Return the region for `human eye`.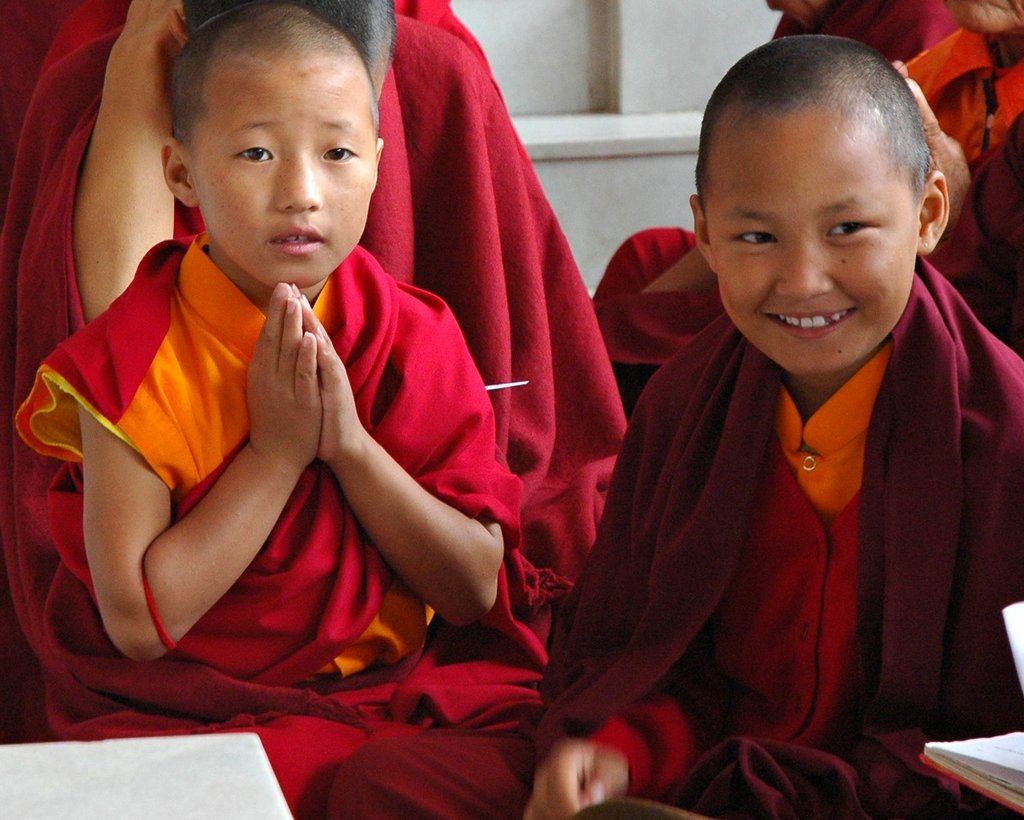
{"x1": 825, "y1": 217, "x2": 874, "y2": 241}.
